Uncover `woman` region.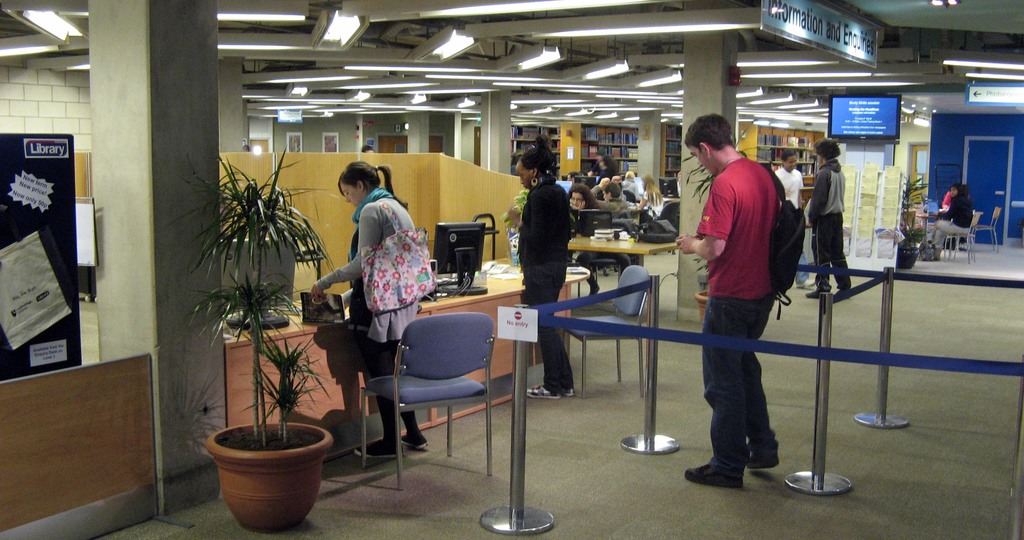
Uncovered: region(641, 174, 664, 215).
